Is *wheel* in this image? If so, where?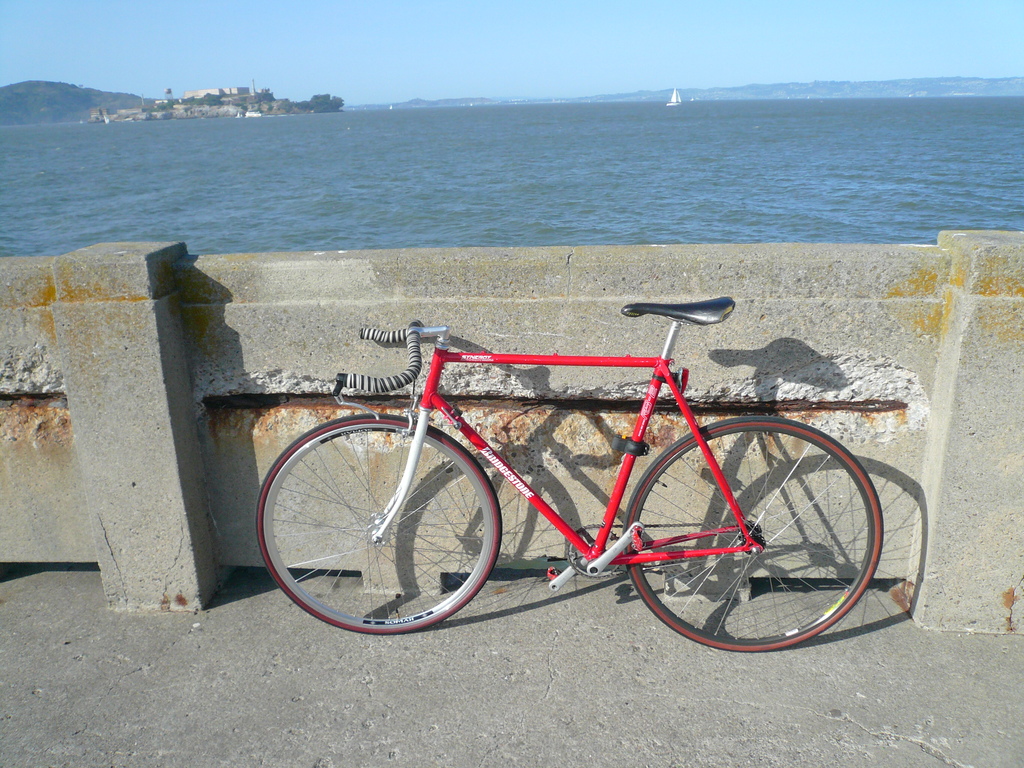
Yes, at (276,419,493,629).
